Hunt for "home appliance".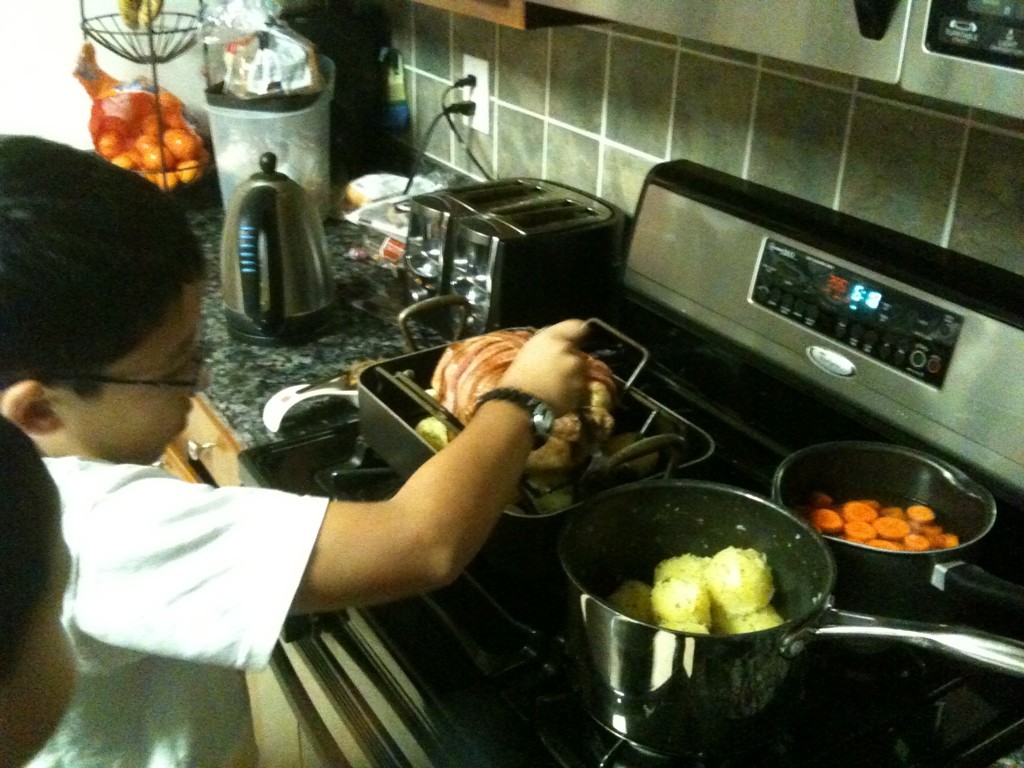
Hunted down at bbox=(237, 153, 1023, 767).
